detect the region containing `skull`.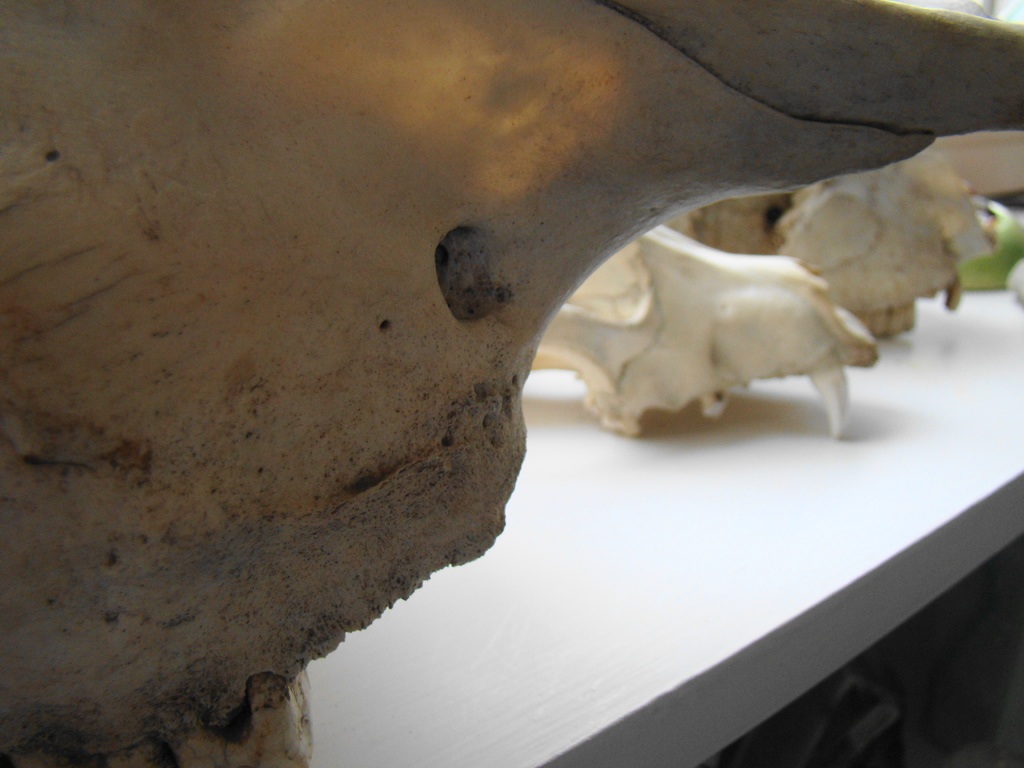
x1=535 y1=225 x2=879 y2=440.
